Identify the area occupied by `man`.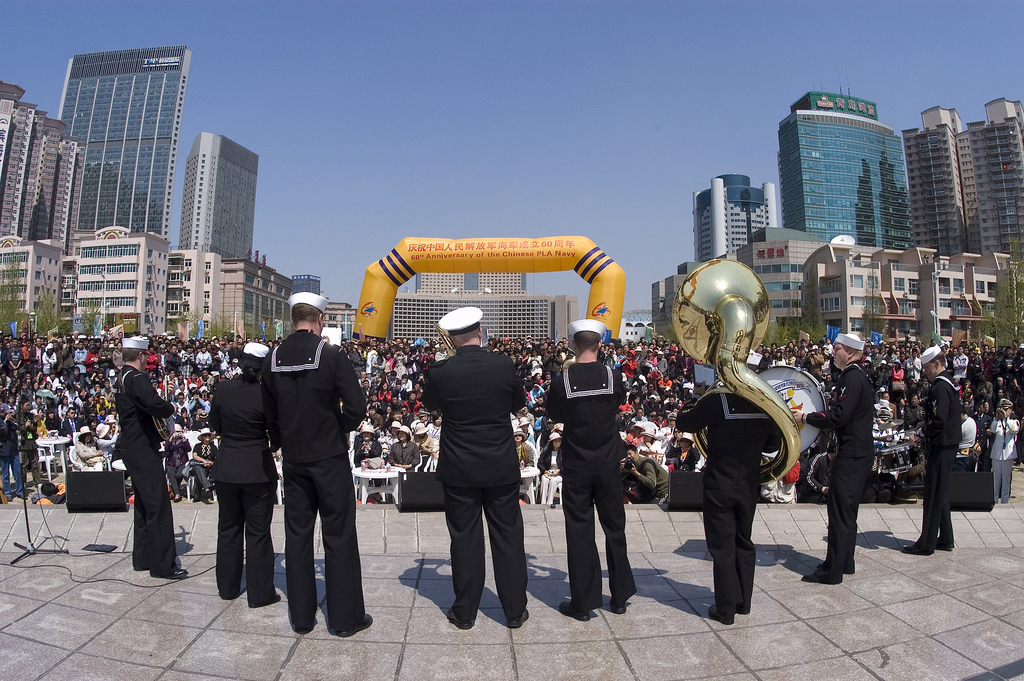
Area: <region>104, 328, 196, 585</region>.
